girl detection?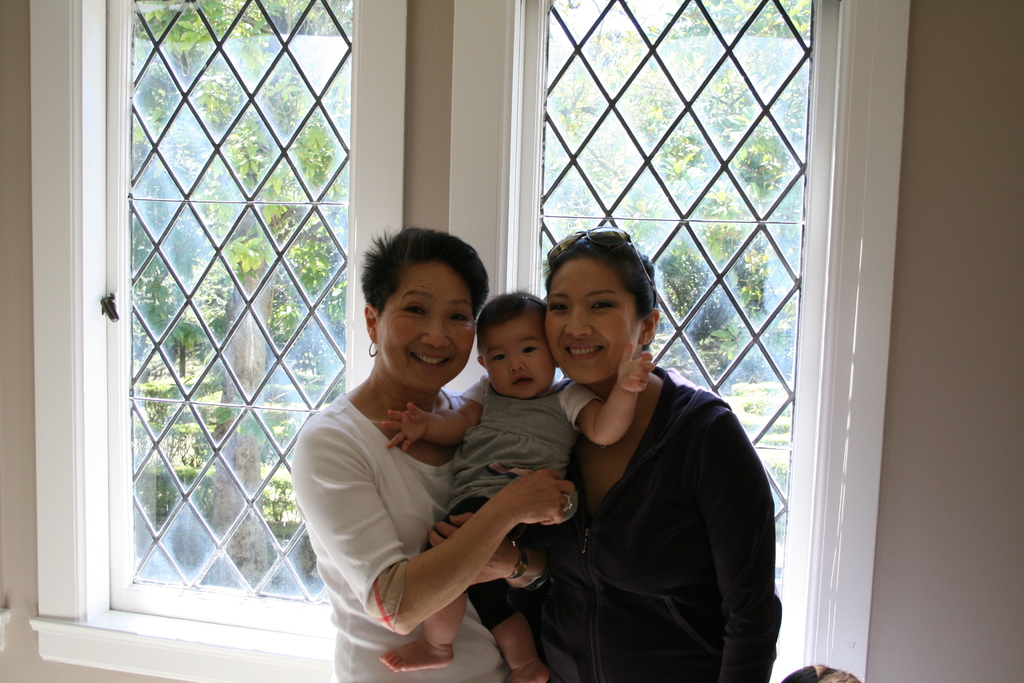
384:290:673:682
